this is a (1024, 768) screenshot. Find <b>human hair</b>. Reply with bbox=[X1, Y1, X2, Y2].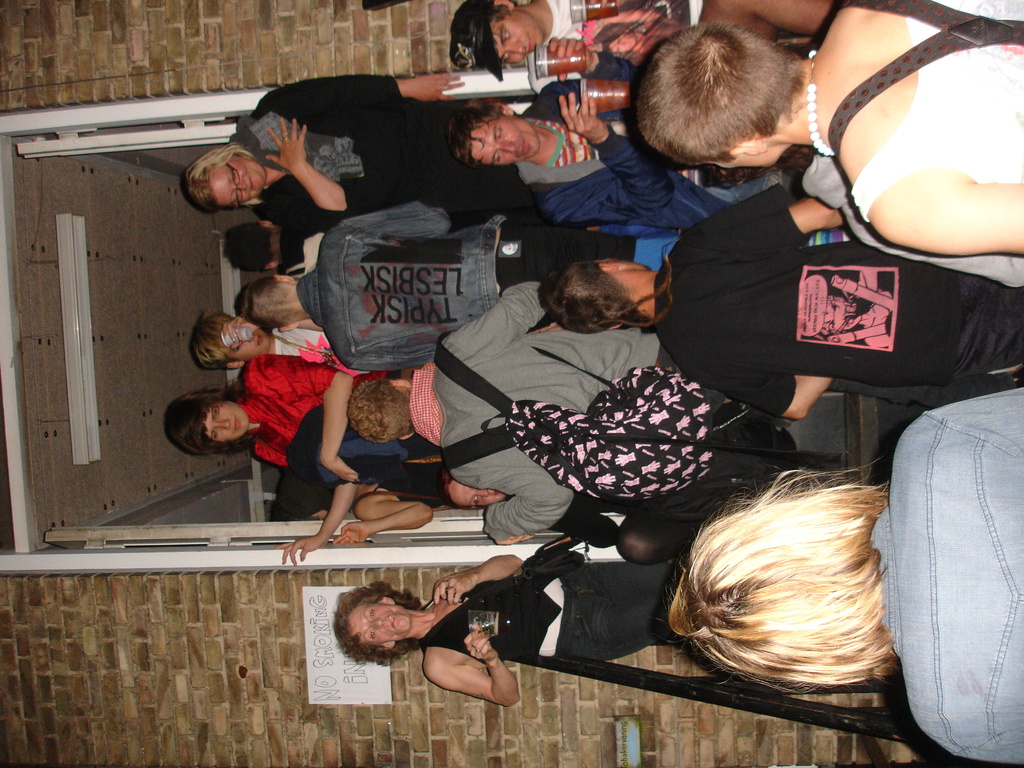
bbox=[332, 590, 425, 655].
